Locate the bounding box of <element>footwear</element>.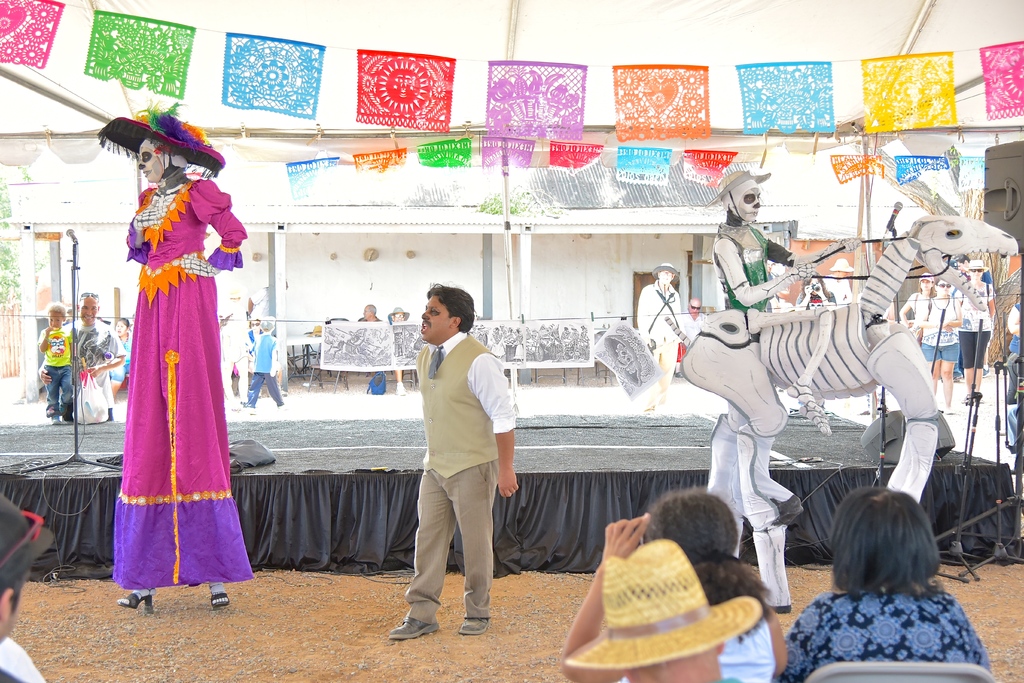
Bounding box: 461, 611, 497, 639.
